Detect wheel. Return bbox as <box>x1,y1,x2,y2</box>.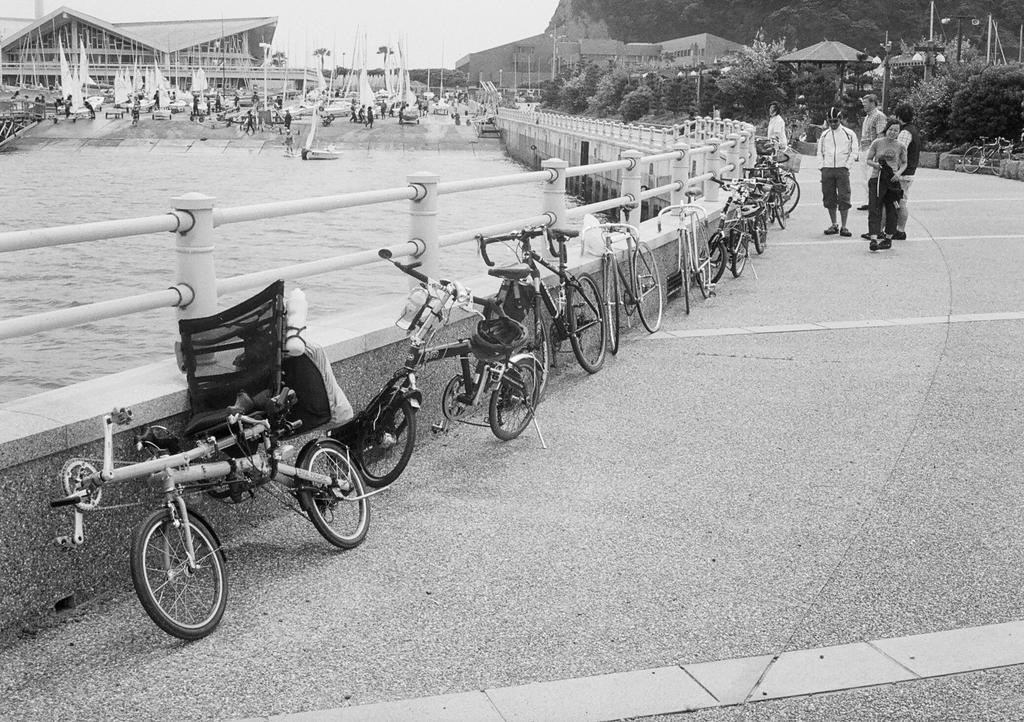
<box>601,260,626,358</box>.
